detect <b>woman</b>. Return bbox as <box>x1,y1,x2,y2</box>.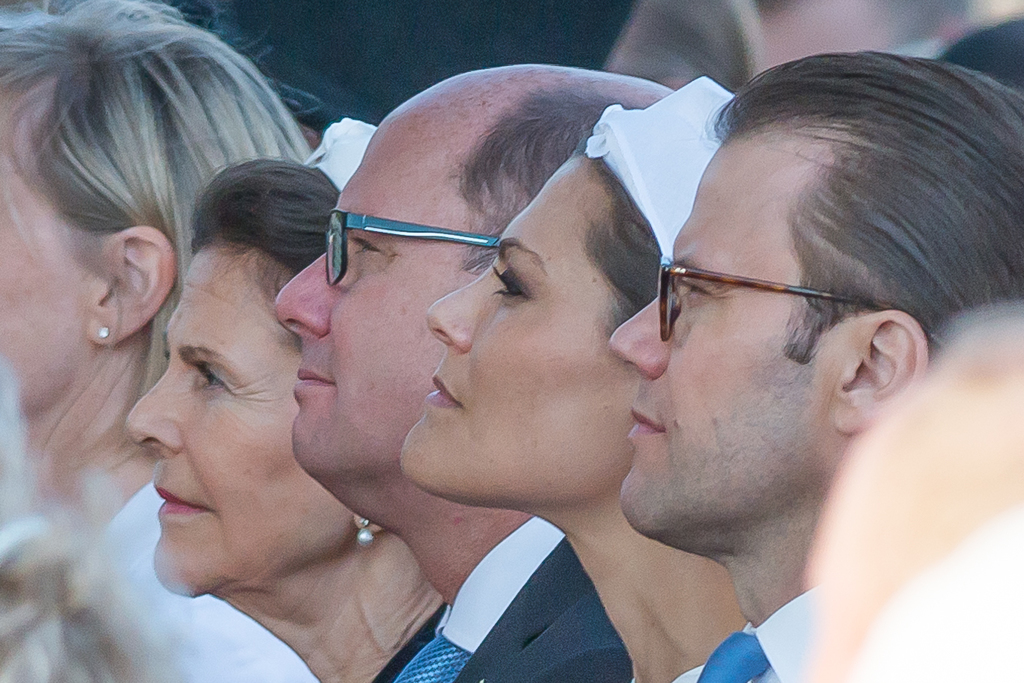
<box>127,120,473,682</box>.
